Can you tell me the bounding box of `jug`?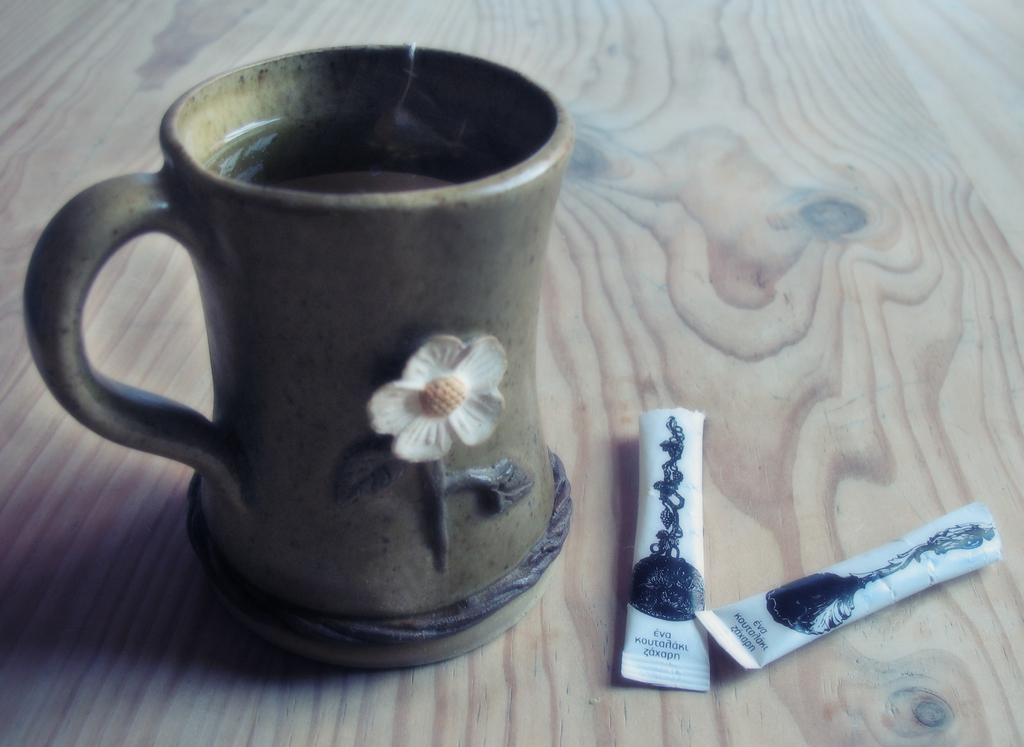
bbox=[17, 37, 580, 662].
